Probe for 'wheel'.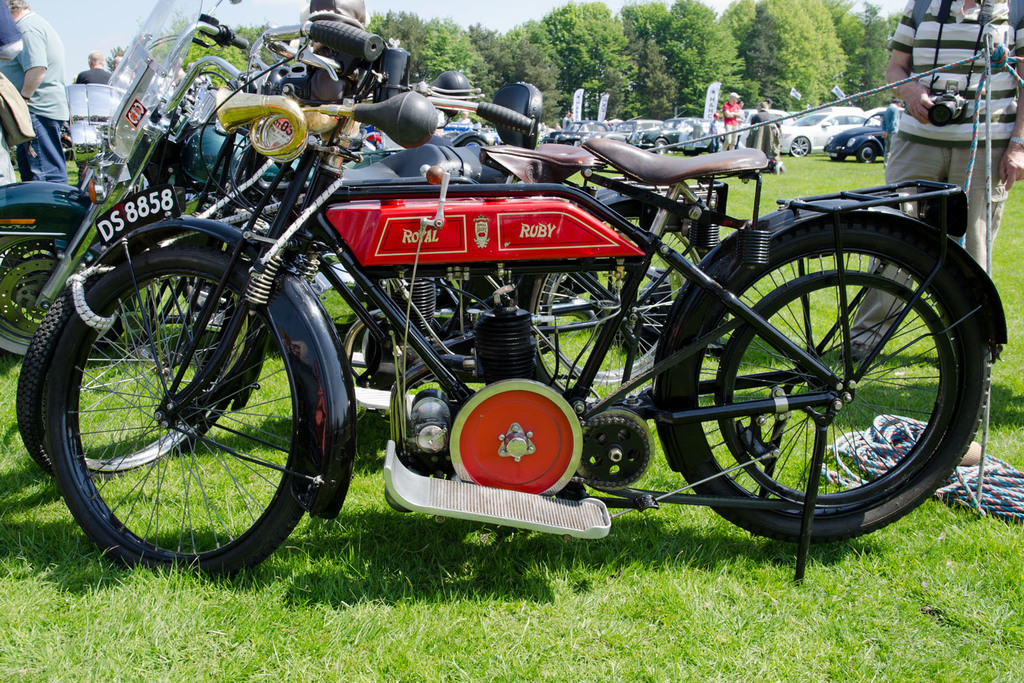
Probe result: Rect(685, 152, 703, 157).
